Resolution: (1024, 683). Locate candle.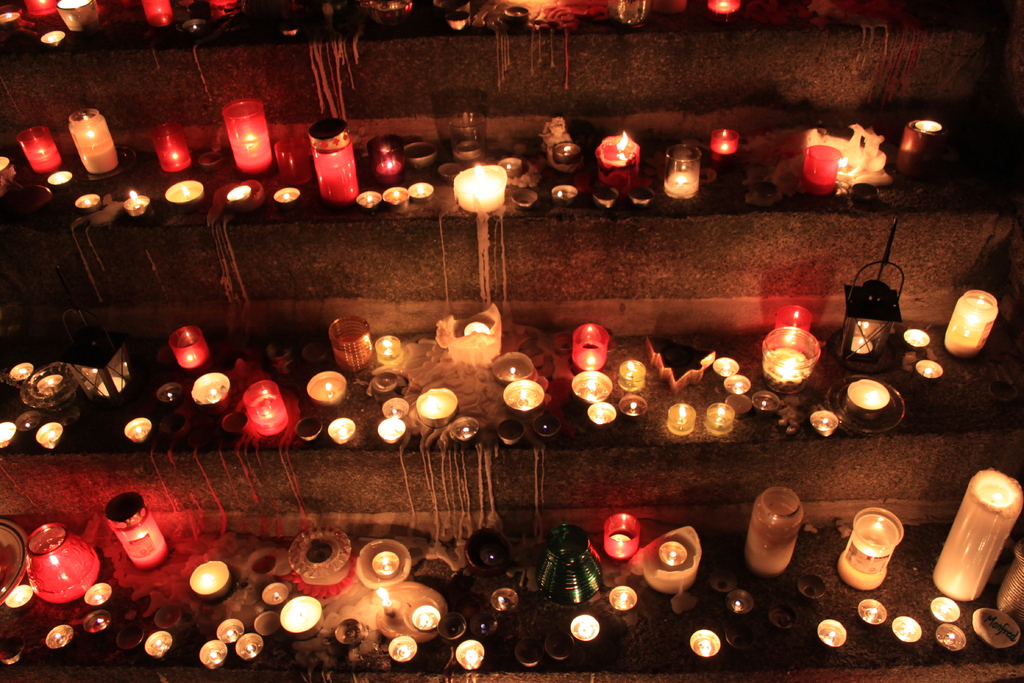
box=[760, 327, 819, 394].
